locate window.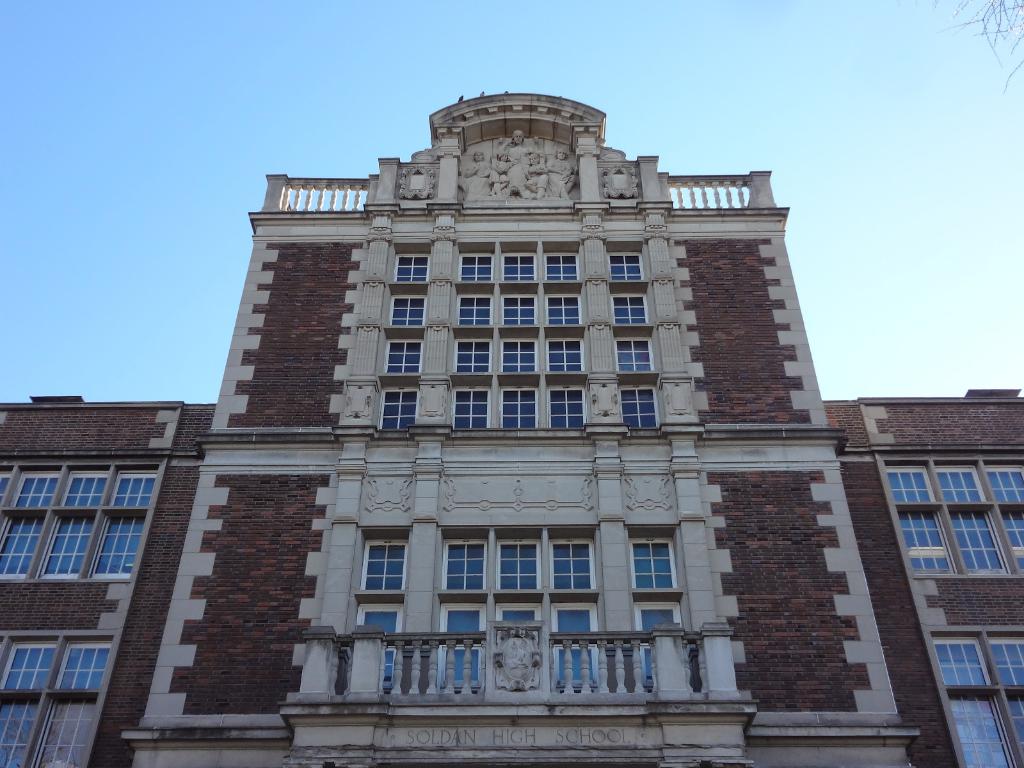
Bounding box: locate(548, 343, 584, 373).
